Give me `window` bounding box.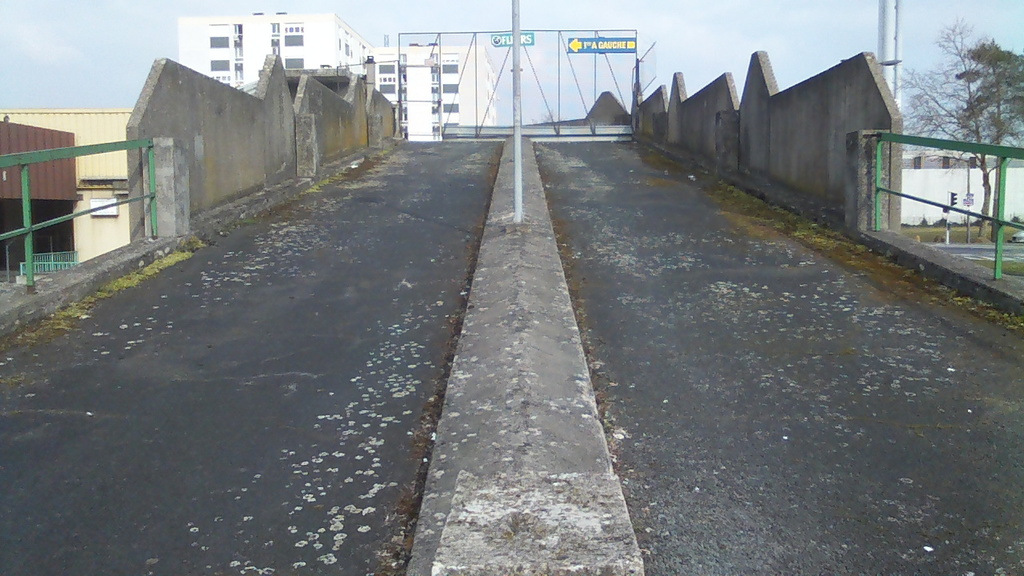
bbox(379, 63, 397, 74).
